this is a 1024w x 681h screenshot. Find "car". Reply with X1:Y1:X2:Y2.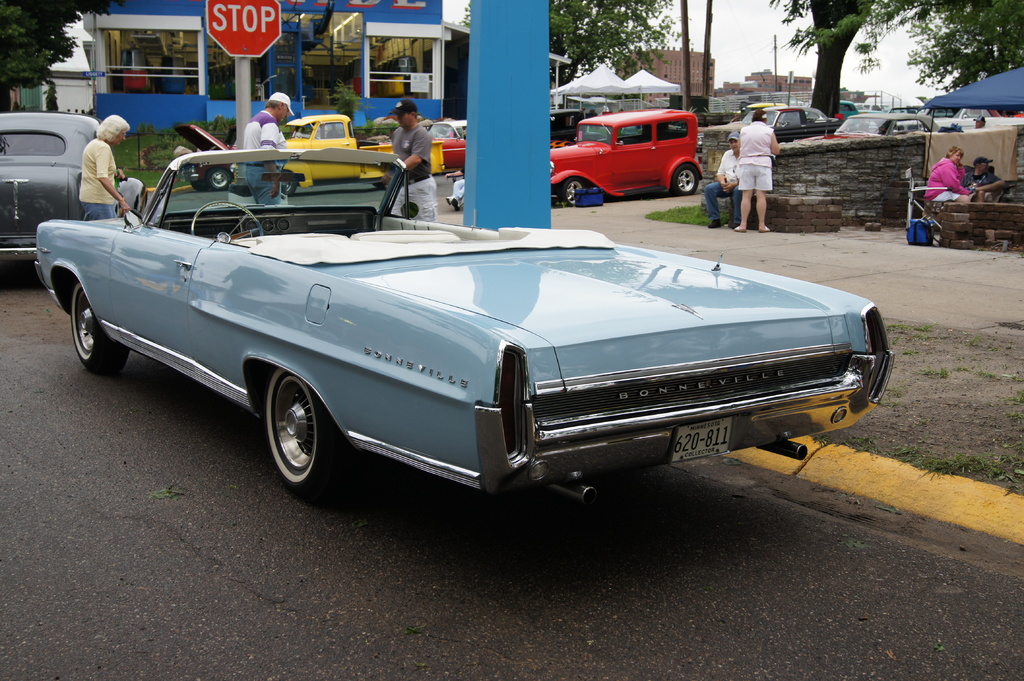
426:120:464:172.
